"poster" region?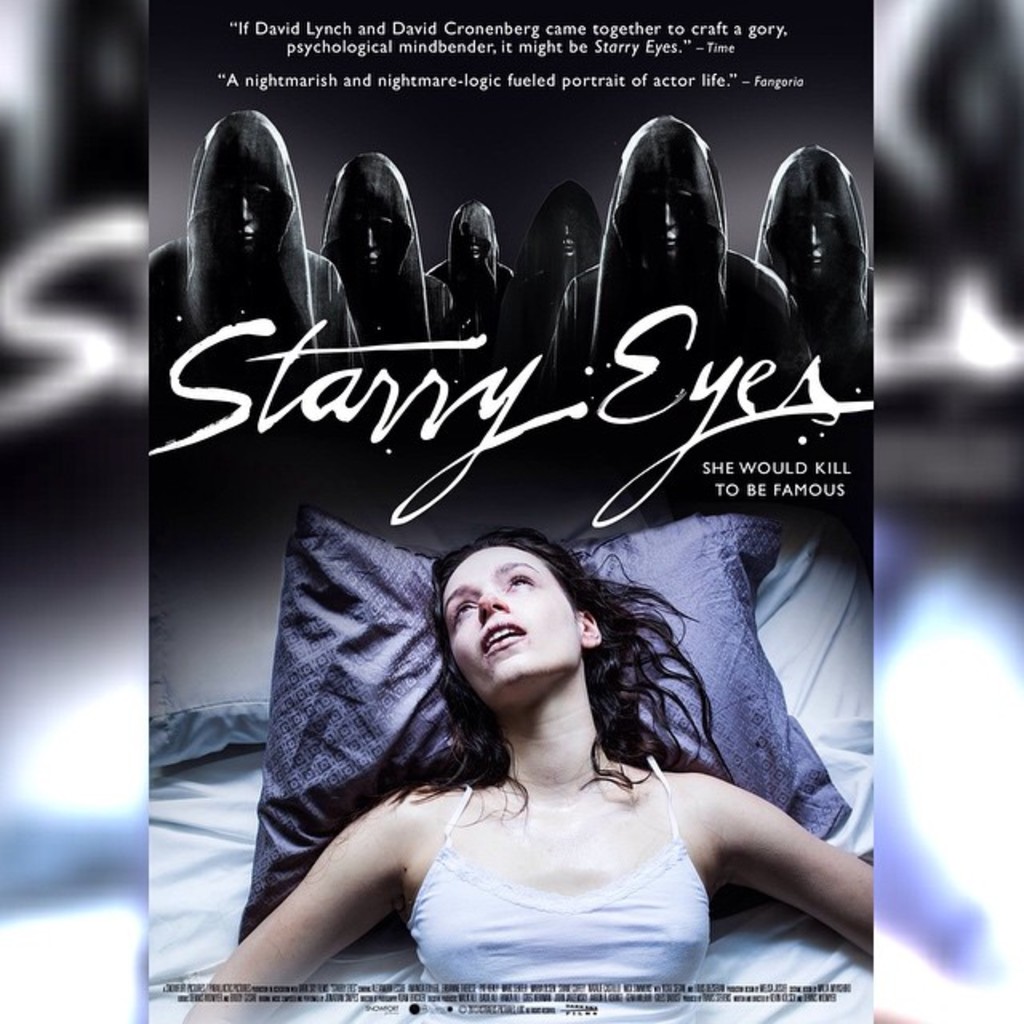
<region>0, 0, 1022, 1021</region>
